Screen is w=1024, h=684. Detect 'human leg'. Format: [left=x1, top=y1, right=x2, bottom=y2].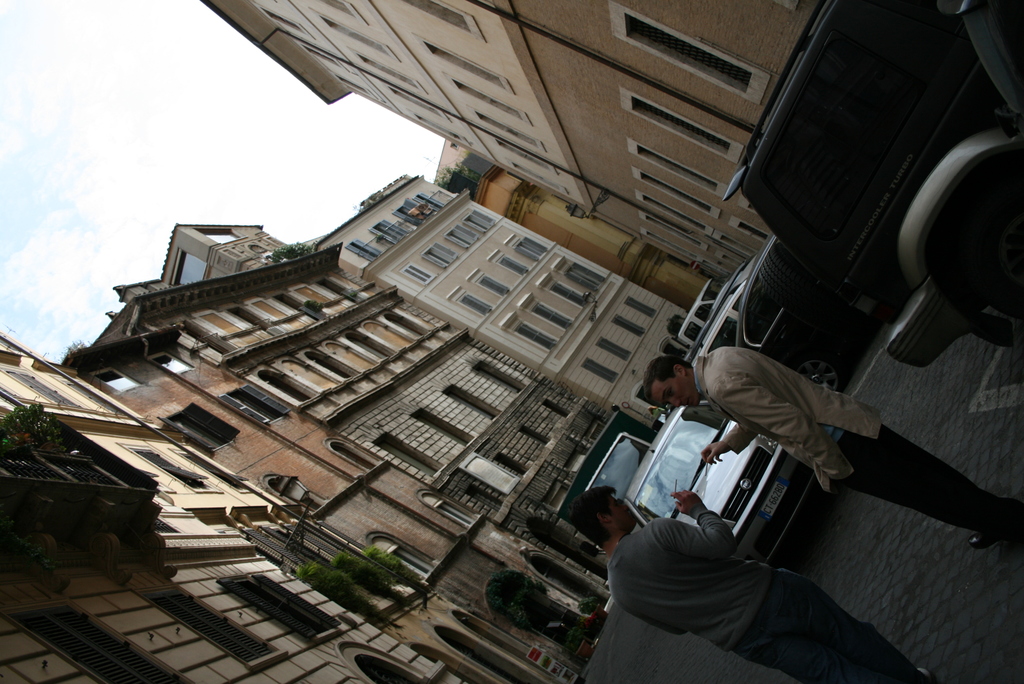
[left=841, top=419, right=1021, bottom=552].
